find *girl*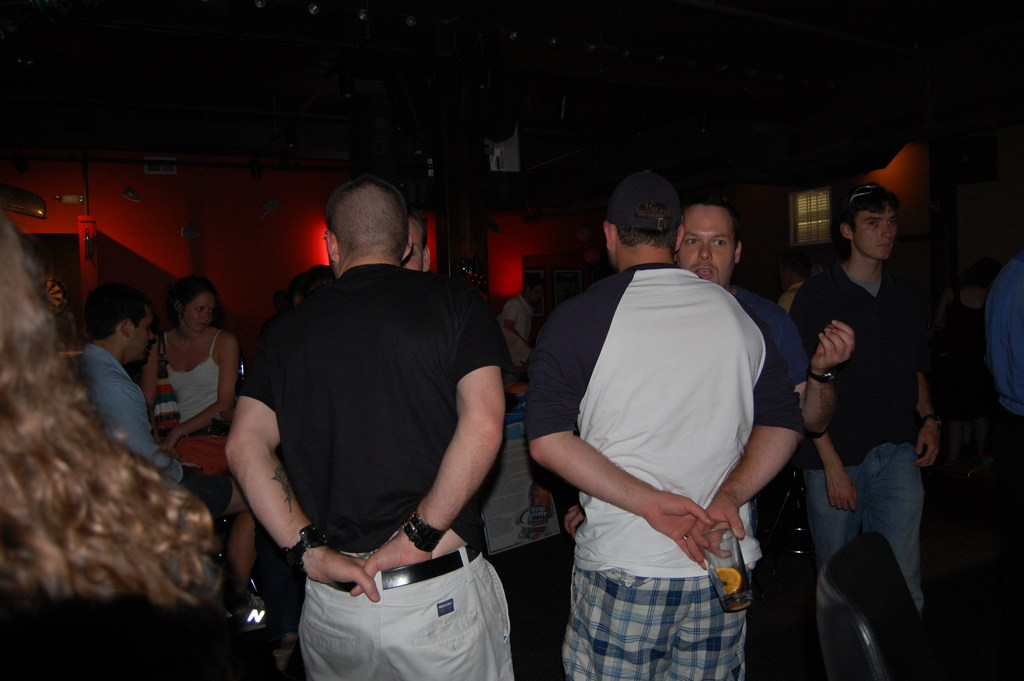
bbox=[0, 211, 278, 680]
